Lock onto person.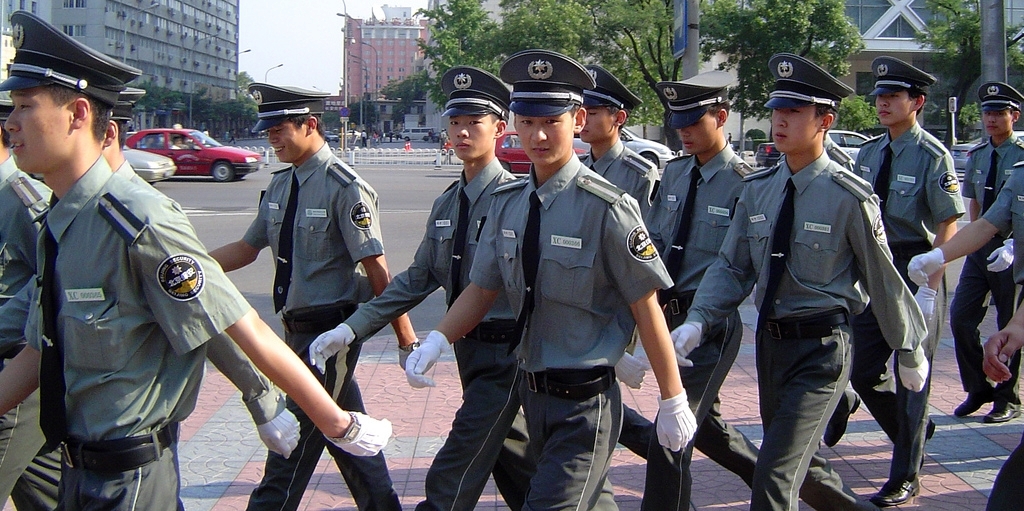
Locked: locate(204, 81, 422, 510).
